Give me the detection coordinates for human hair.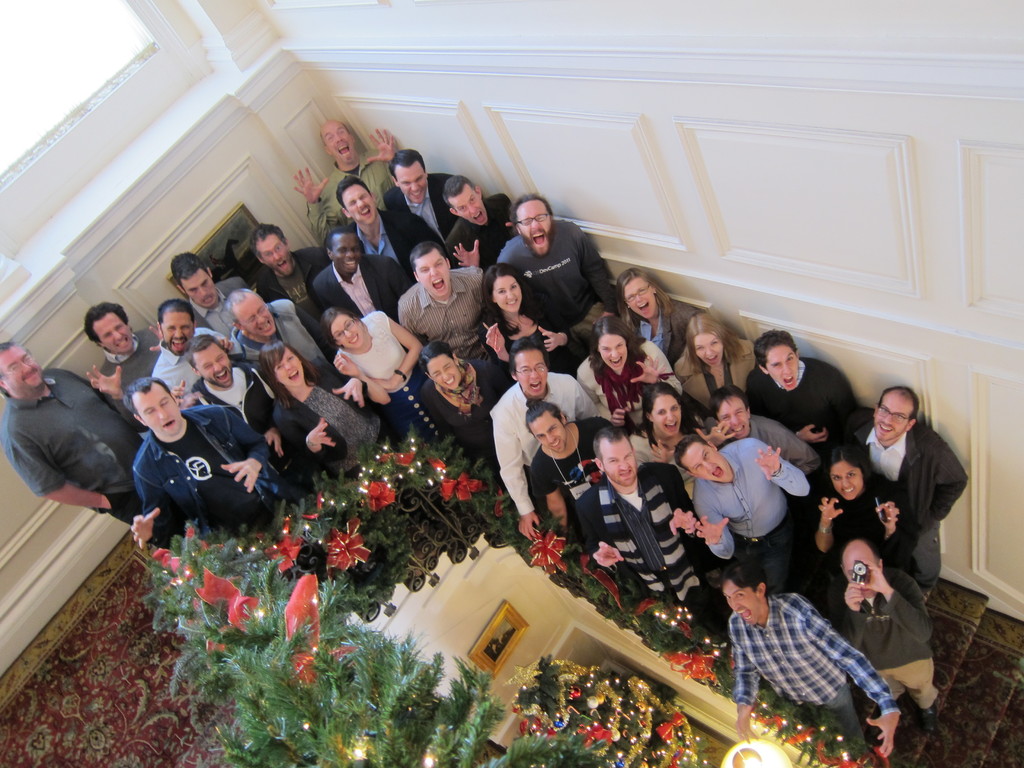
<box>508,337,550,379</box>.
